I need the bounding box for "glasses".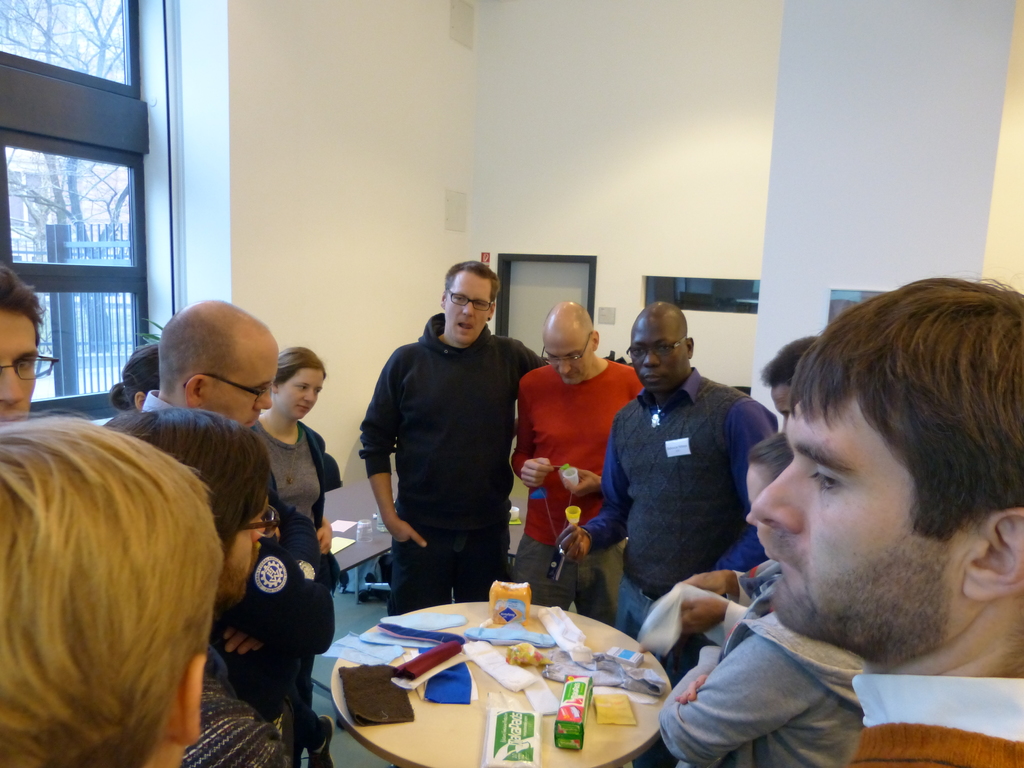
Here it is: bbox=[143, 358, 282, 409].
